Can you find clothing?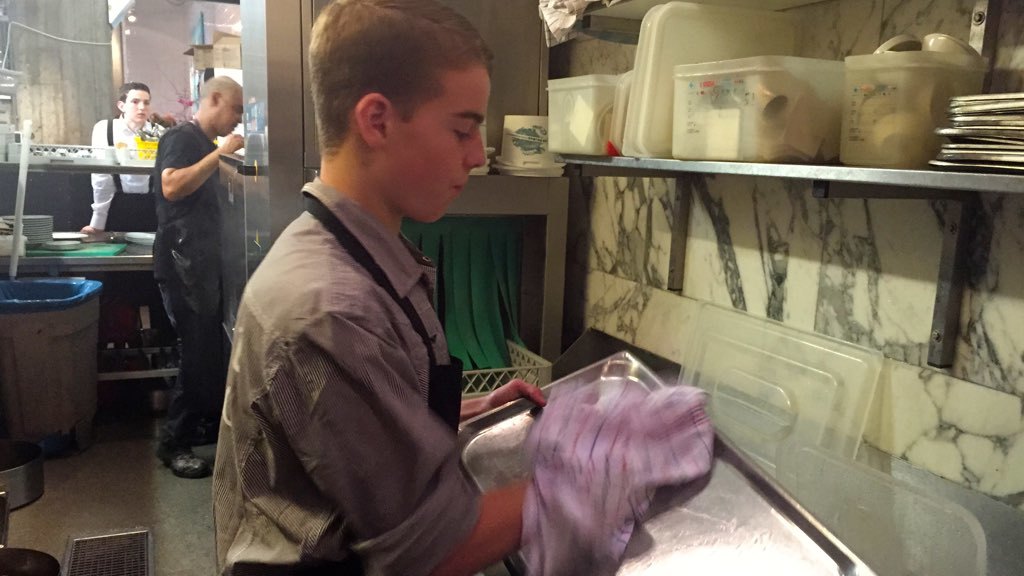
Yes, bounding box: pyautogui.locateOnScreen(76, 109, 189, 319).
